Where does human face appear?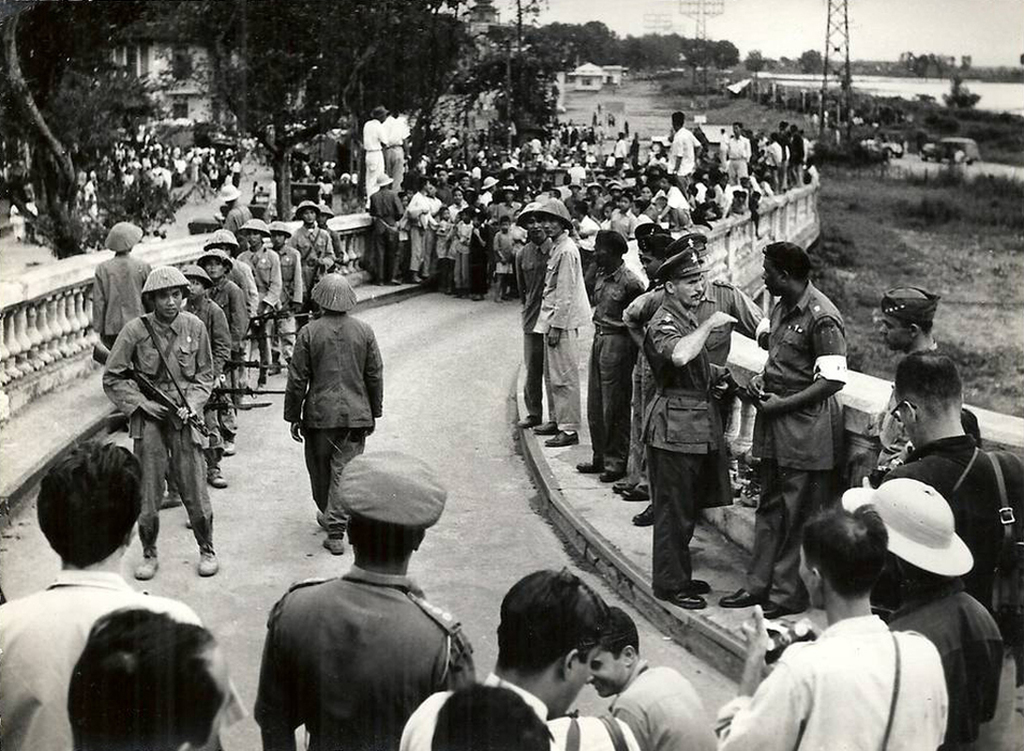
Appears at (643,252,660,276).
